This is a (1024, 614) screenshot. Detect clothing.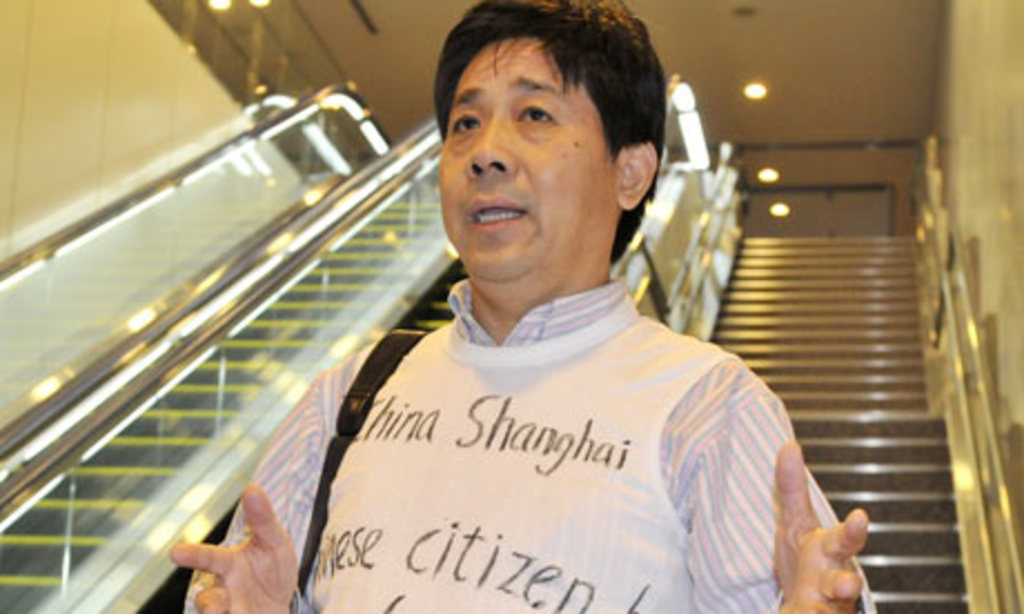
<bbox>180, 274, 877, 612</bbox>.
